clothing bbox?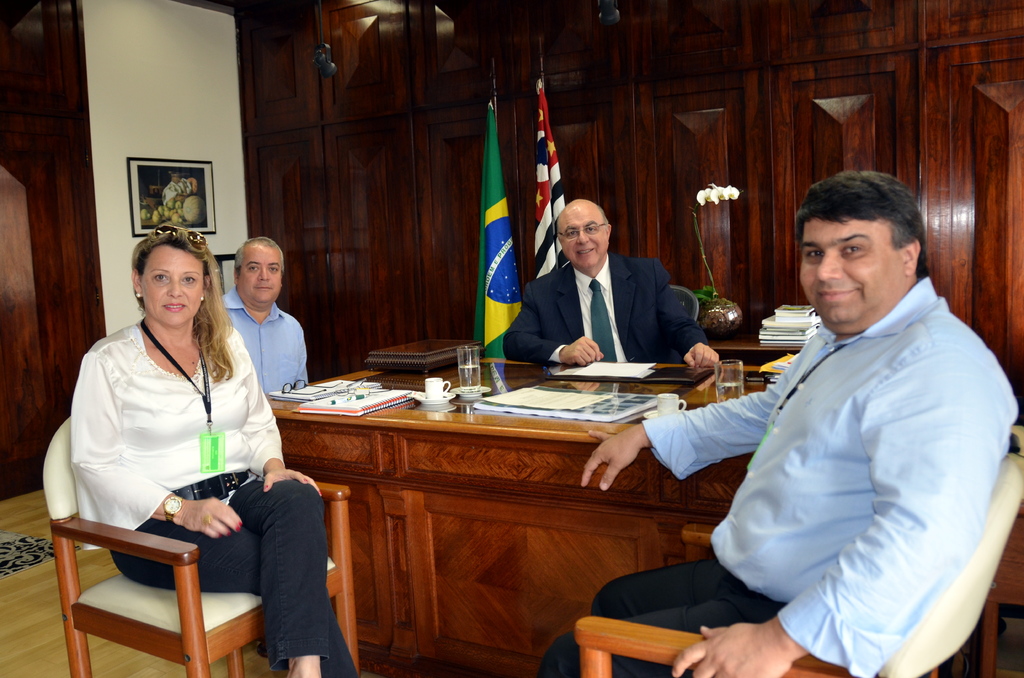
(669, 241, 1002, 663)
